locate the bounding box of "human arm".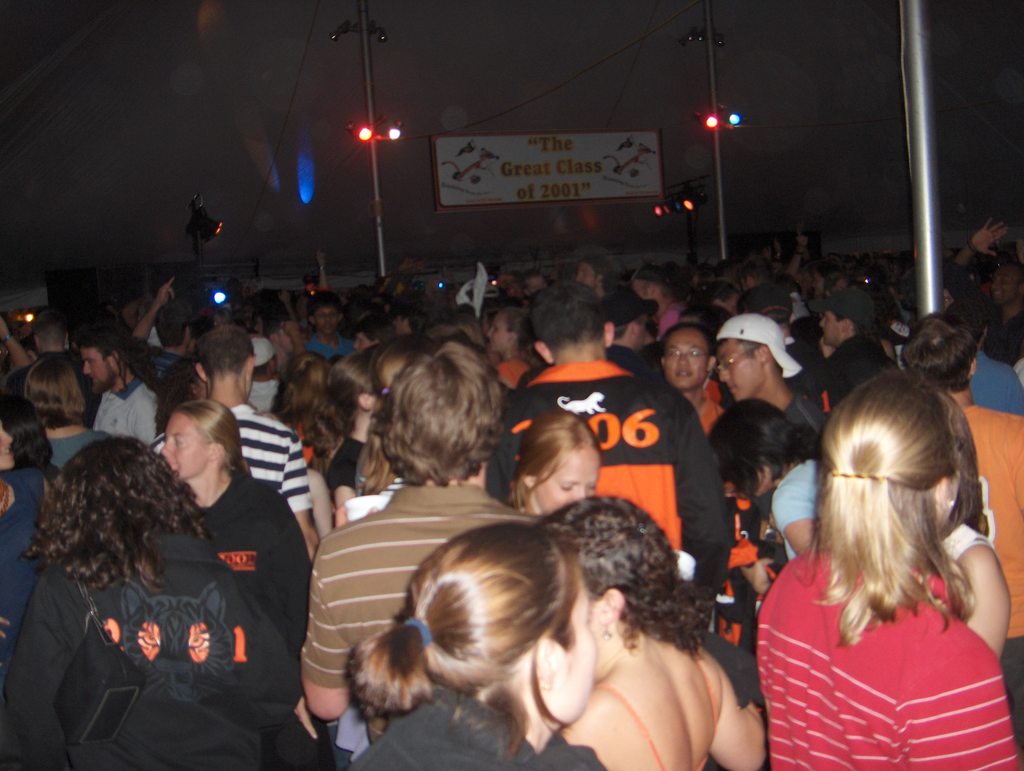
Bounding box: detection(675, 394, 735, 597).
